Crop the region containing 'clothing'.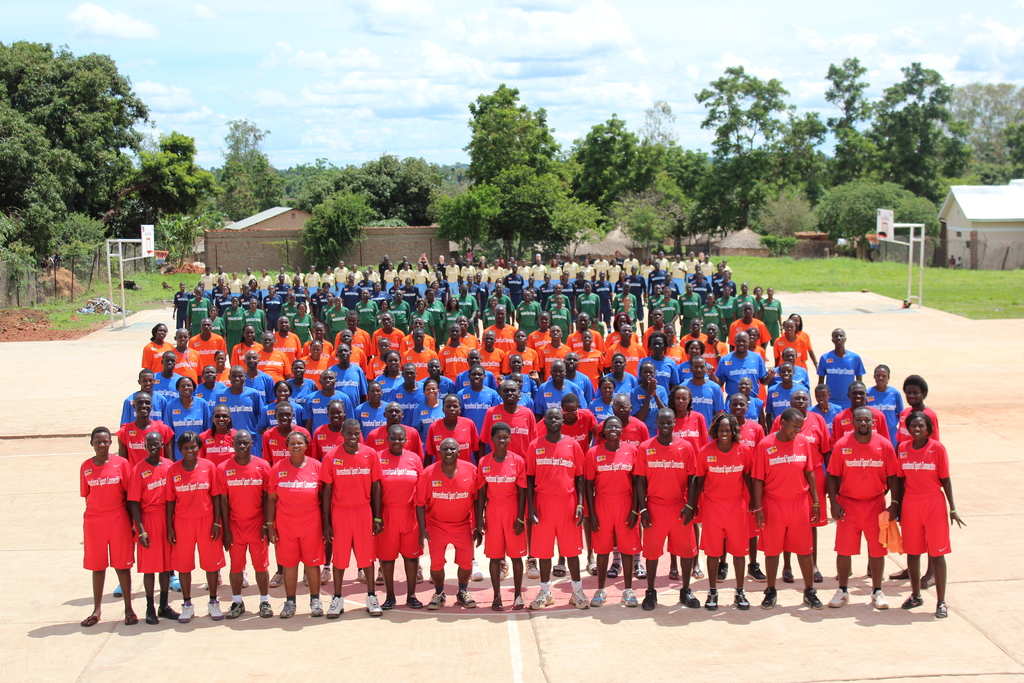
Crop region: crop(373, 288, 388, 304).
